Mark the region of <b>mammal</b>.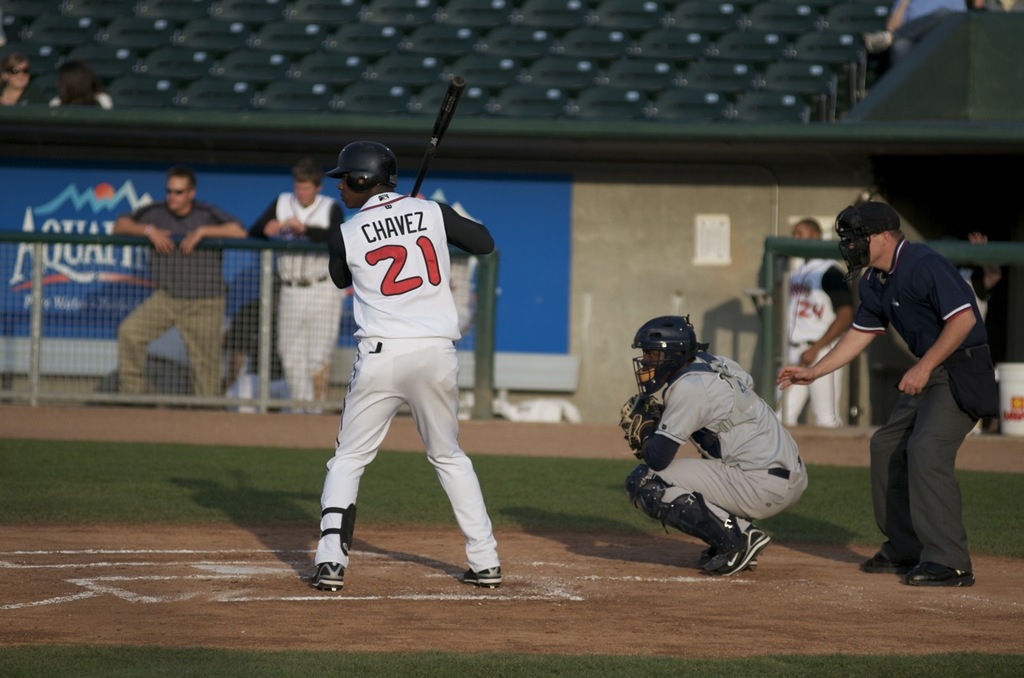
Region: 635 333 843 578.
